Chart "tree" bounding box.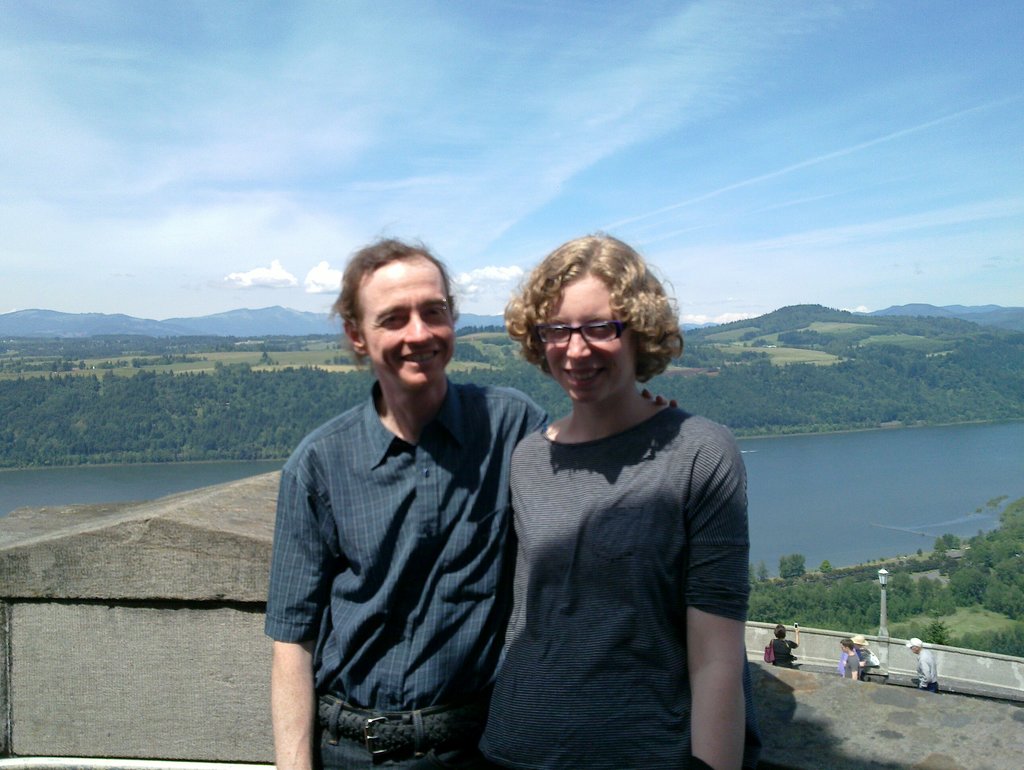
Charted: box=[954, 621, 1023, 658].
